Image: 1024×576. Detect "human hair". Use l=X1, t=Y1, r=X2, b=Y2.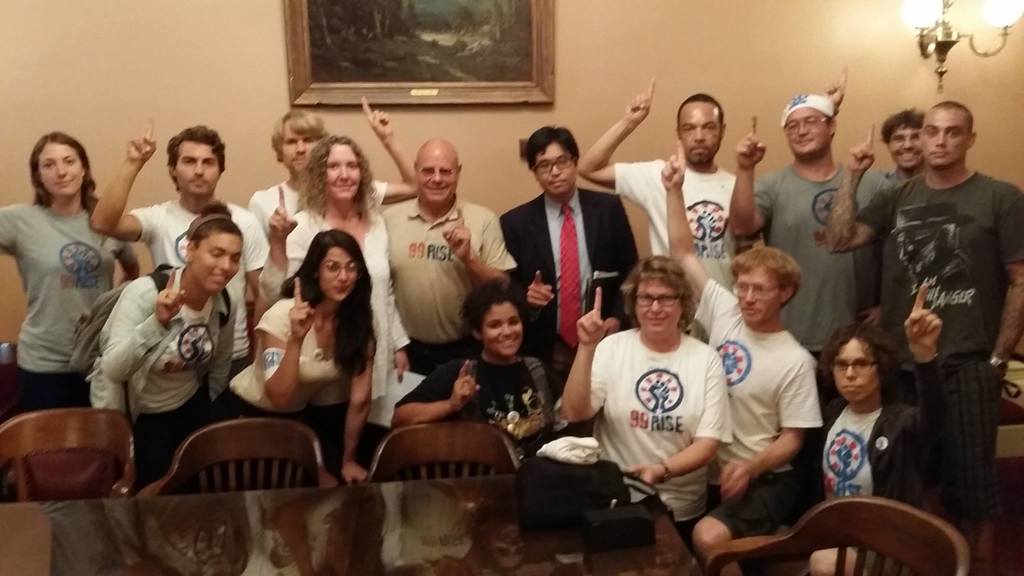
l=623, t=253, r=705, b=335.
